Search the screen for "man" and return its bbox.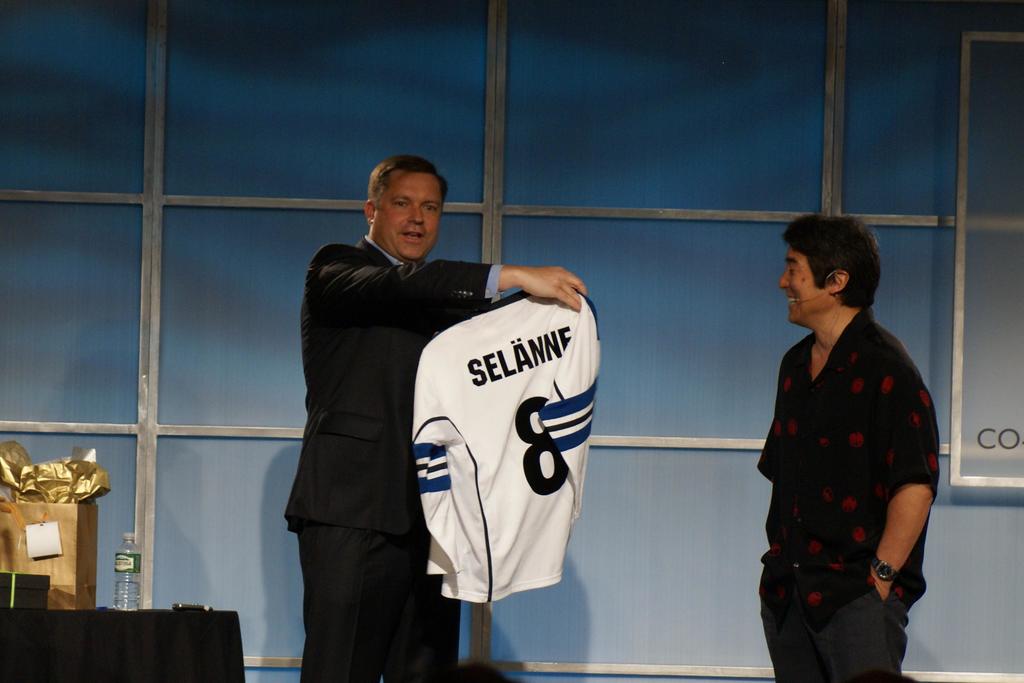
Found: (left=754, top=216, right=932, bottom=682).
